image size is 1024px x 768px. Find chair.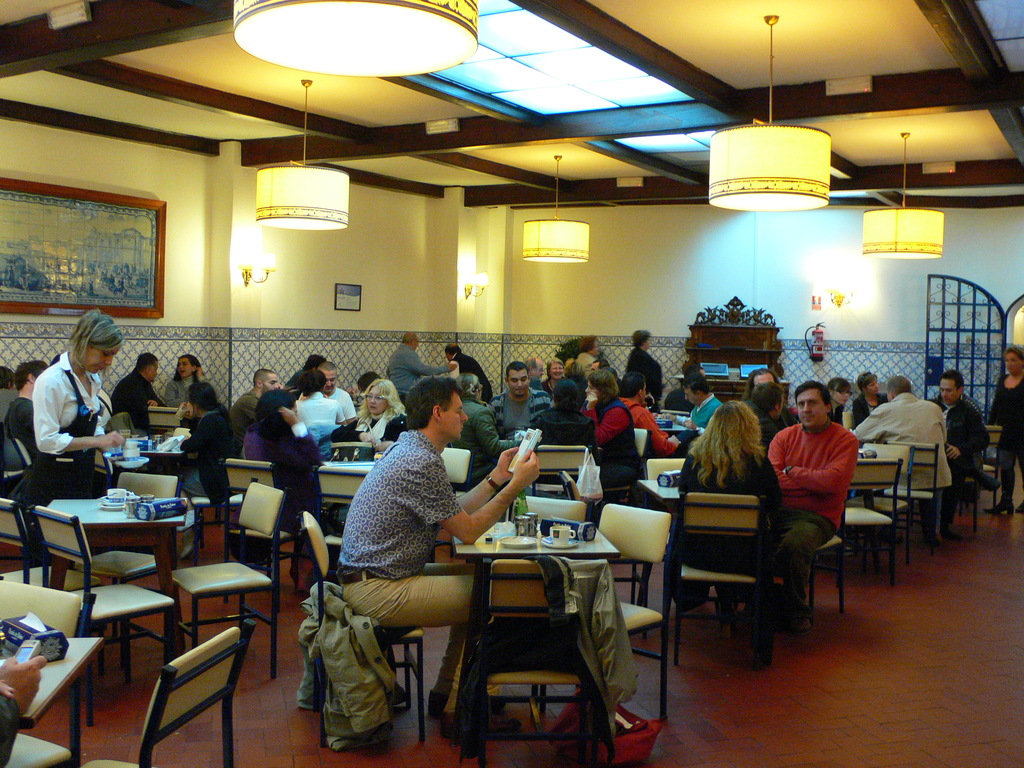
x1=984, y1=424, x2=1005, y2=516.
